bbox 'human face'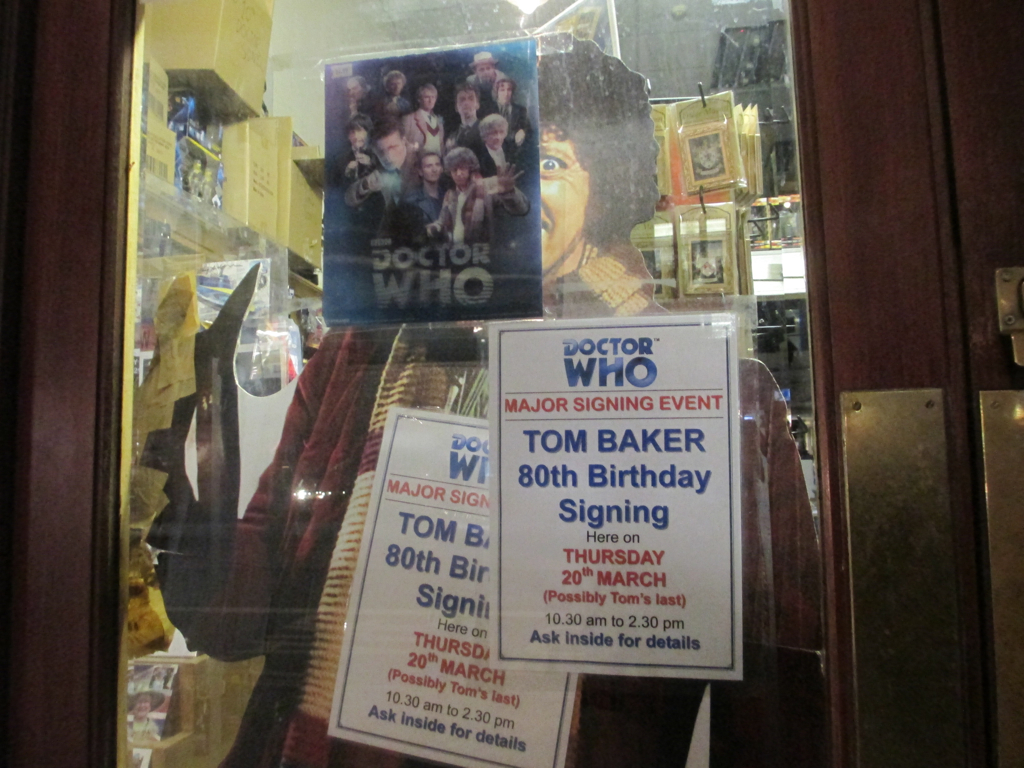
(left=345, top=80, right=363, bottom=100)
